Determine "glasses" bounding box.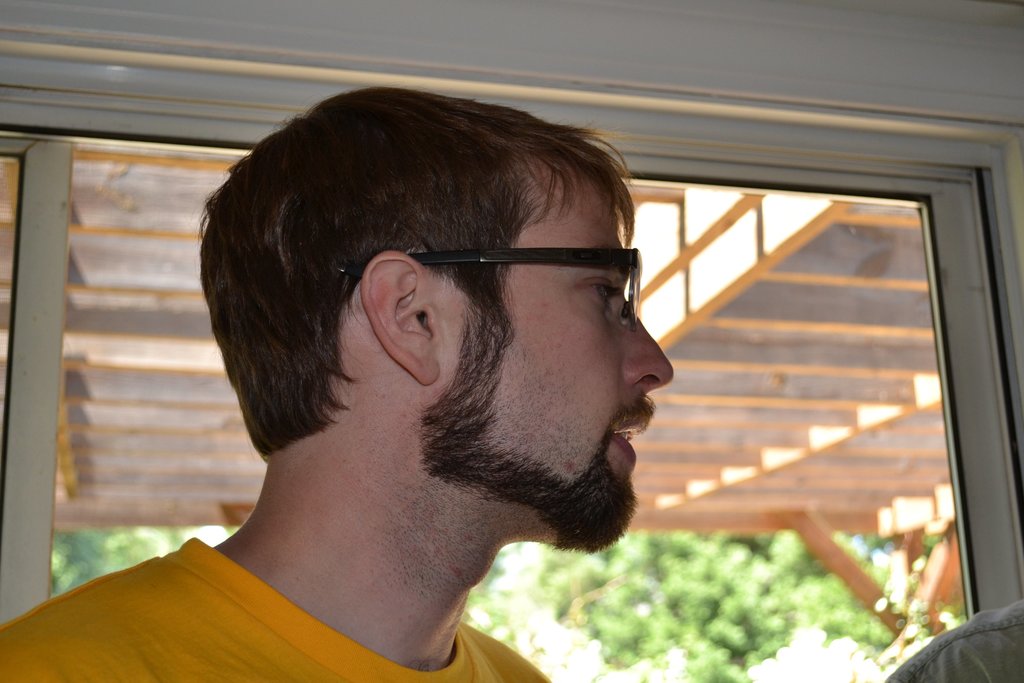
Determined: box=[332, 244, 642, 320].
